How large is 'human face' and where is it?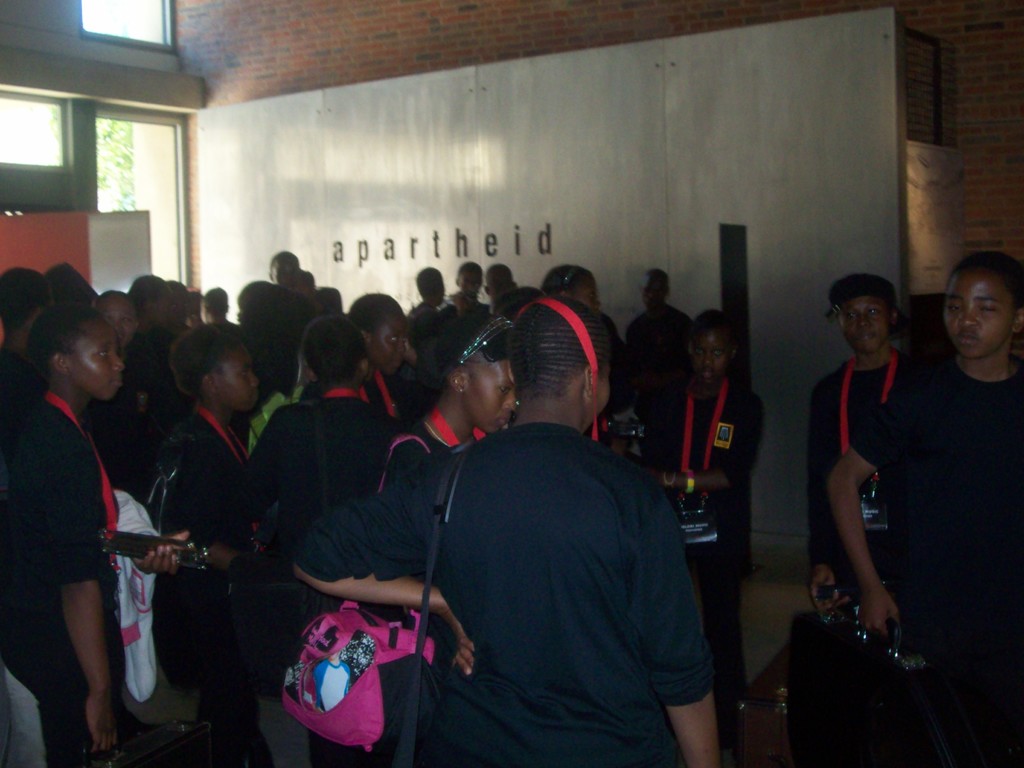
Bounding box: bbox(704, 326, 734, 380).
